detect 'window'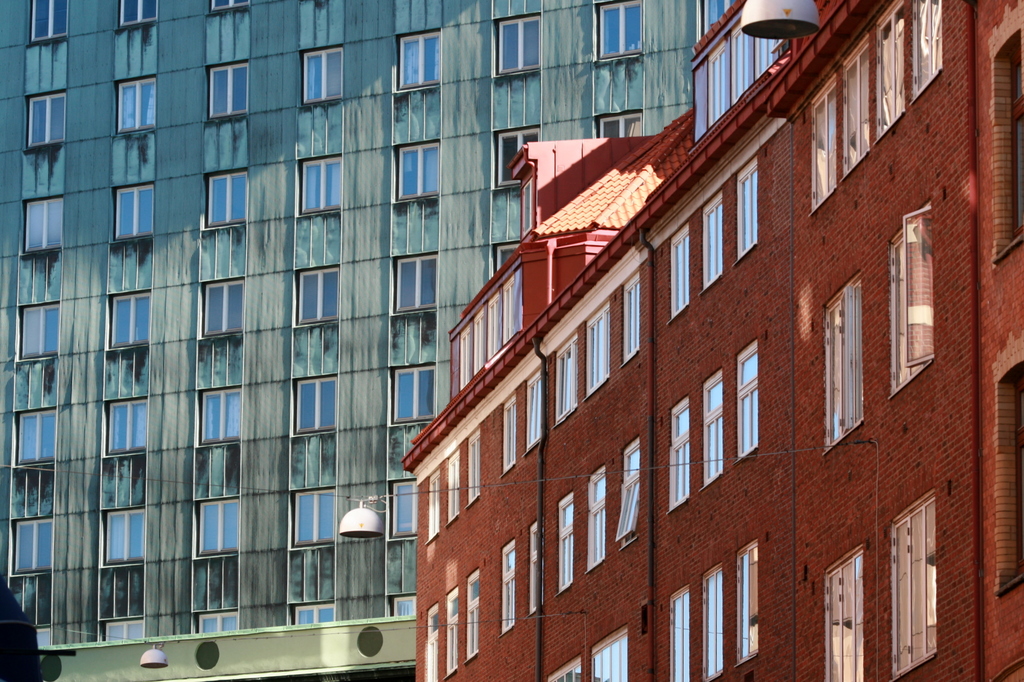
(205, 60, 245, 118)
